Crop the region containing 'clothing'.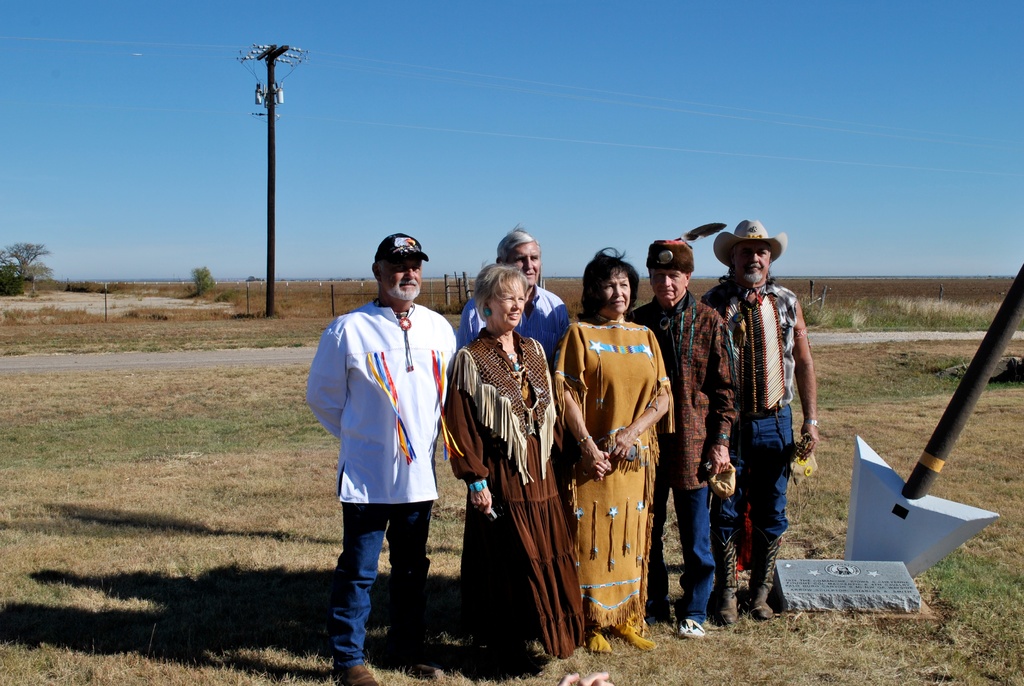
Crop region: select_region(551, 318, 675, 628).
